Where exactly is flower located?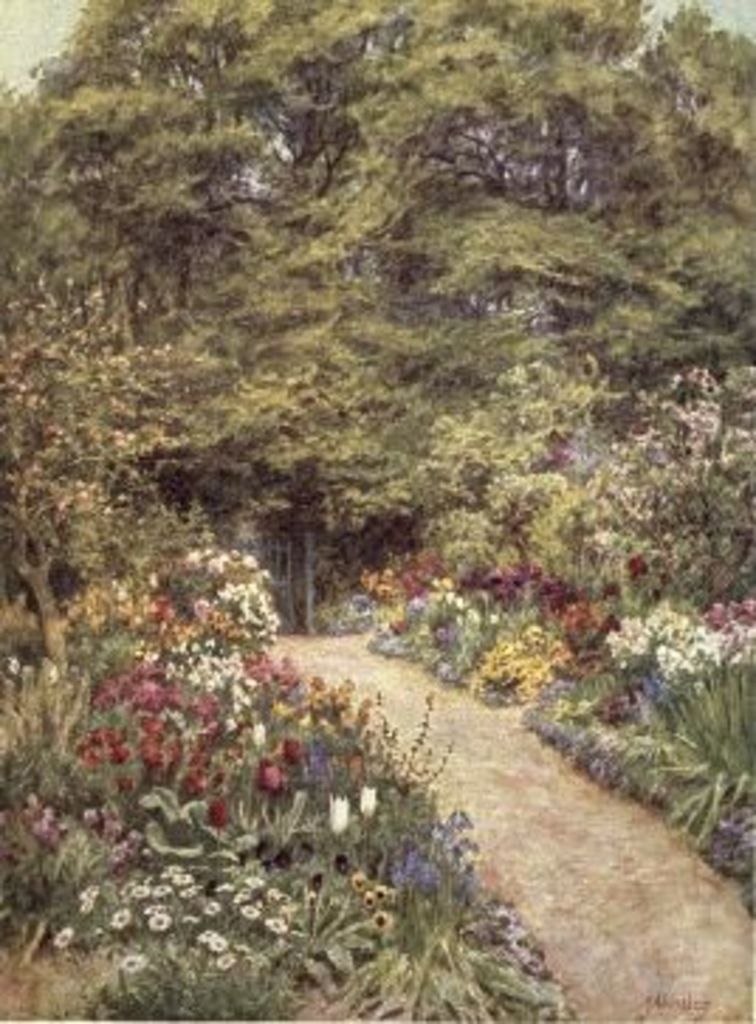
Its bounding box is crop(220, 928, 237, 939).
